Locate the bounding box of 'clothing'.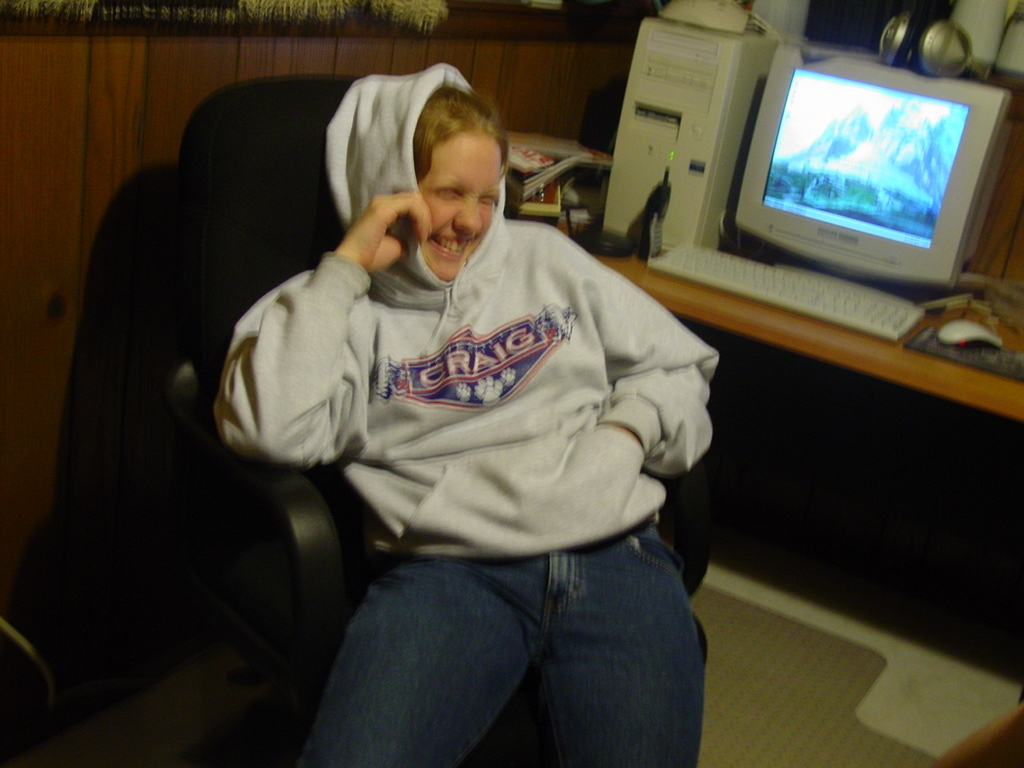
Bounding box: l=298, t=502, r=702, b=766.
